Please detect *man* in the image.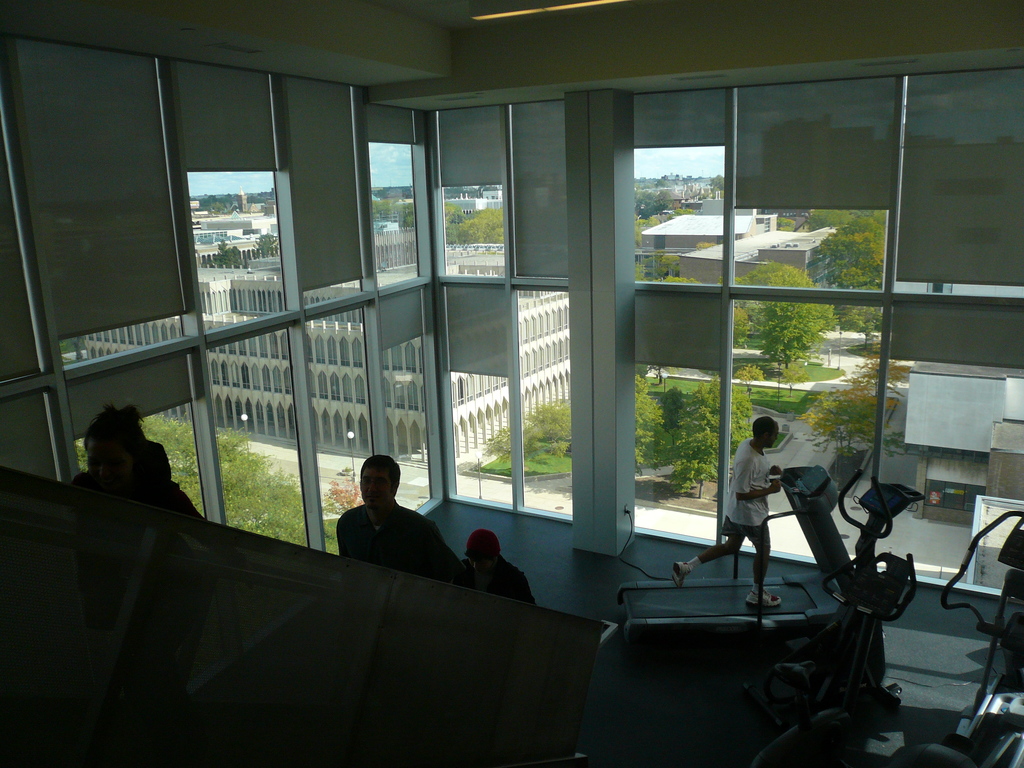
x1=460 y1=529 x2=540 y2=614.
